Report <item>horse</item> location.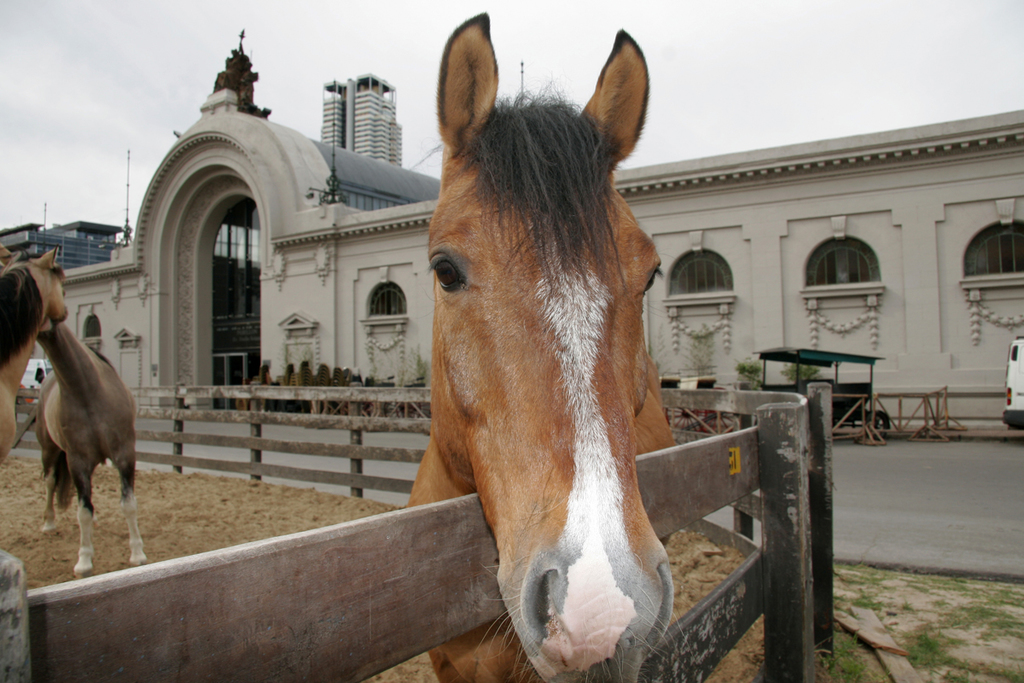
Report: (399, 3, 681, 682).
